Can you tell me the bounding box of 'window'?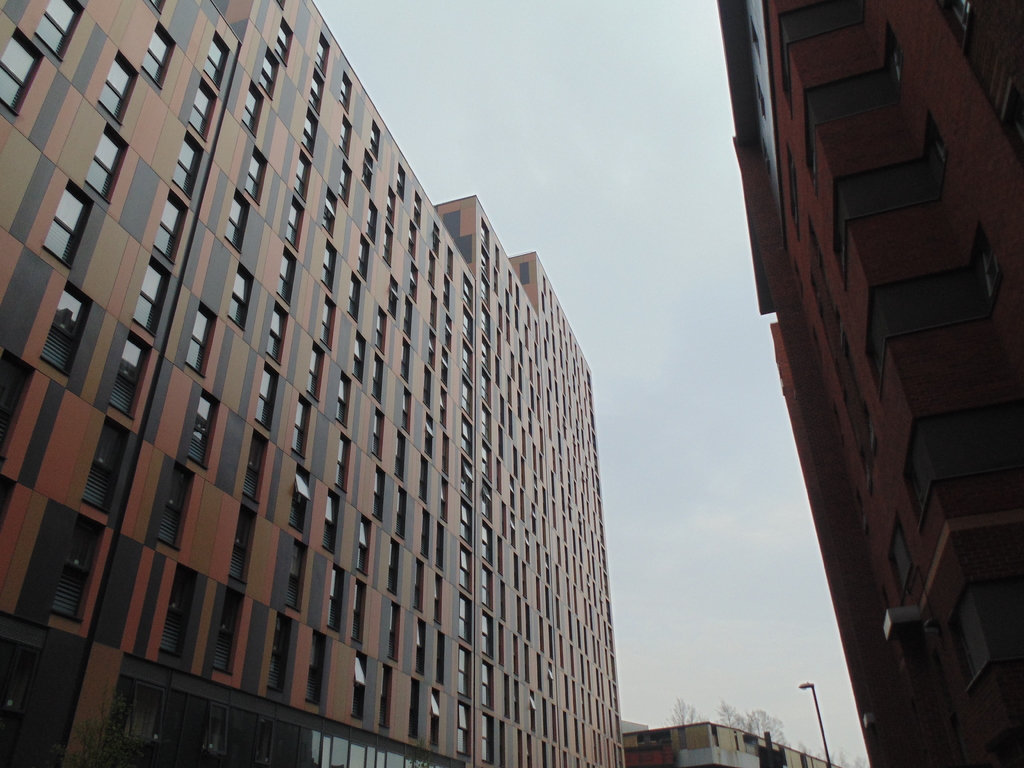
rect(348, 273, 362, 321).
